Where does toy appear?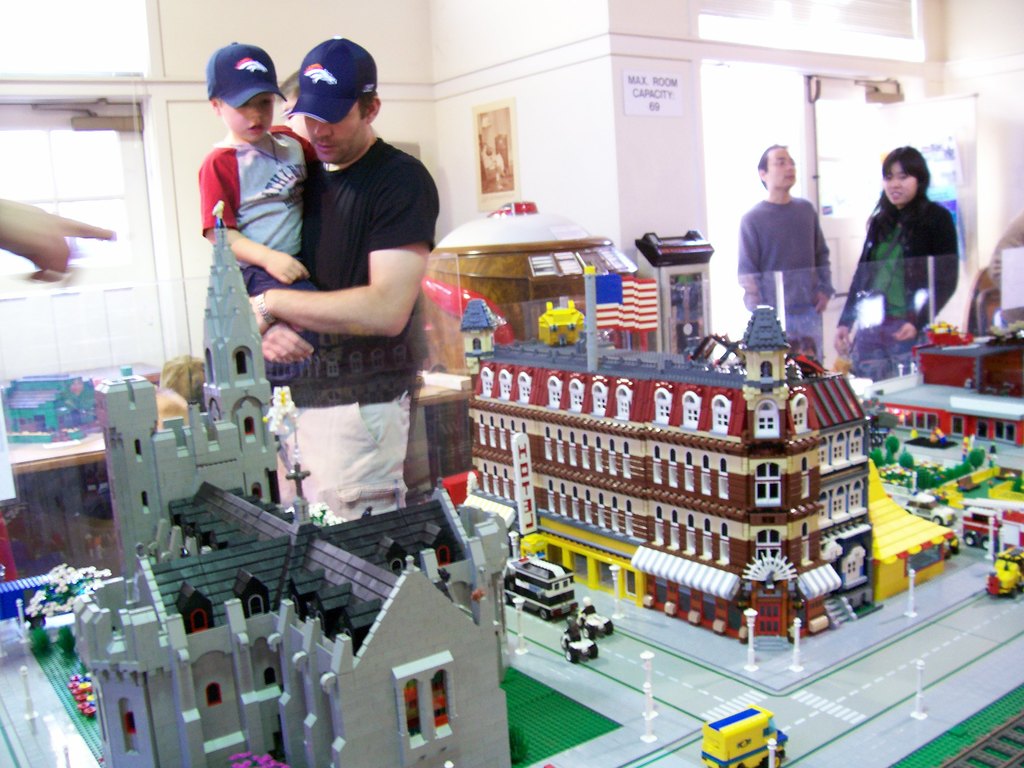
Appears at box=[559, 617, 597, 658].
